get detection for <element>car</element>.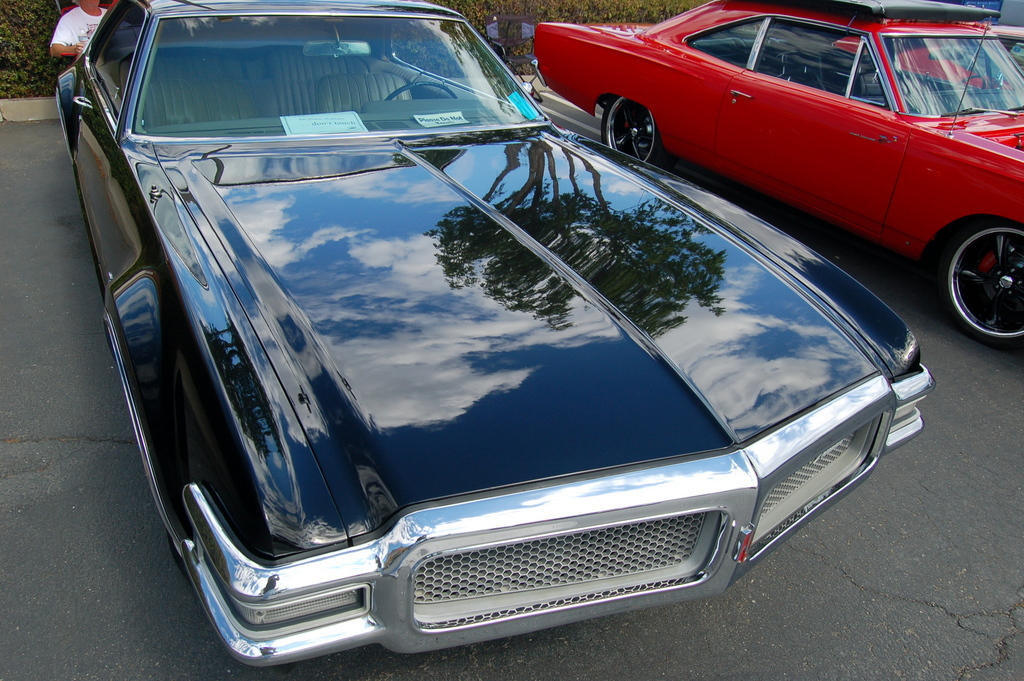
Detection: Rect(831, 24, 1023, 90).
